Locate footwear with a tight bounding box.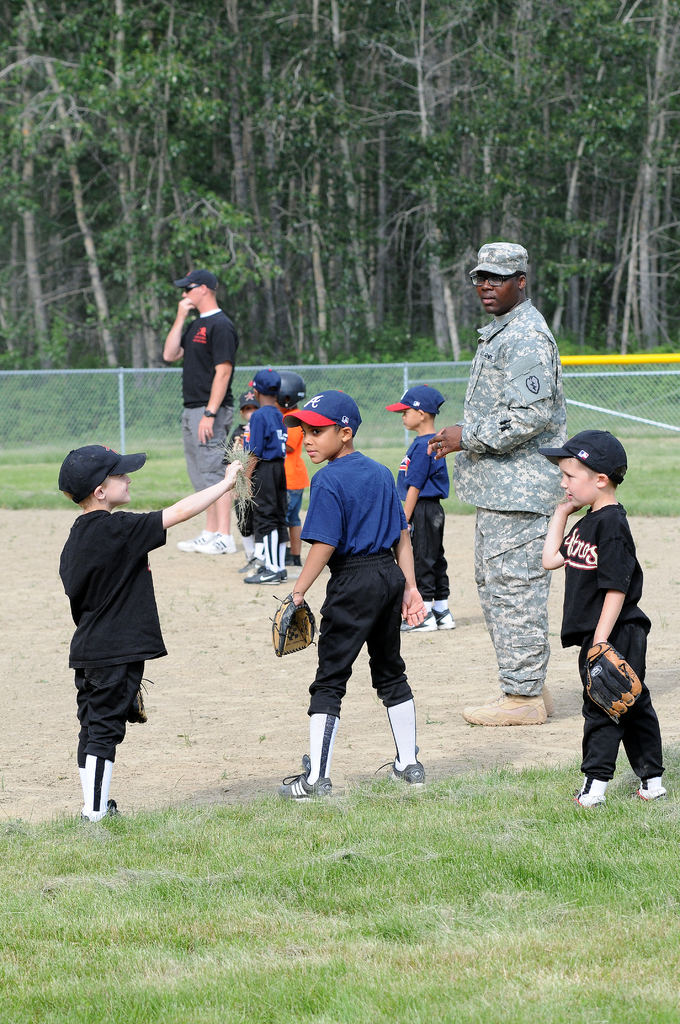
l=485, t=684, r=555, b=715.
